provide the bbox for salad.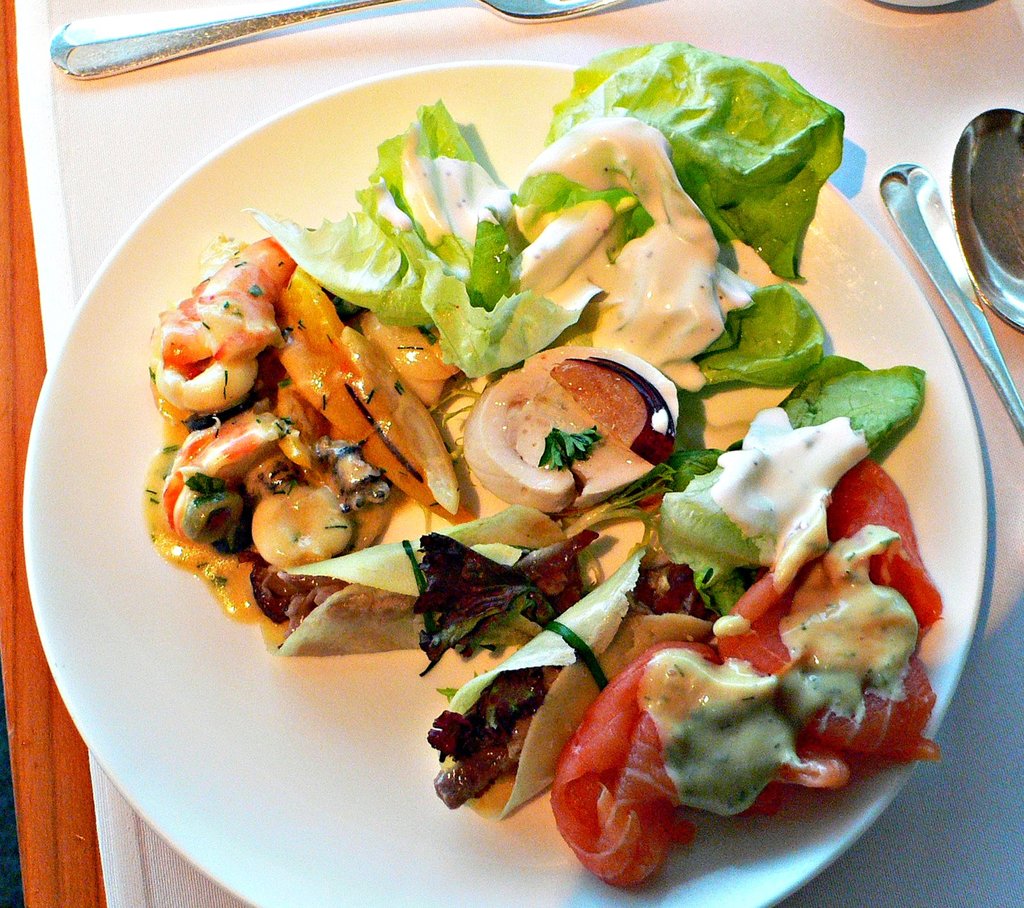
(x1=145, y1=29, x2=941, y2=891).
